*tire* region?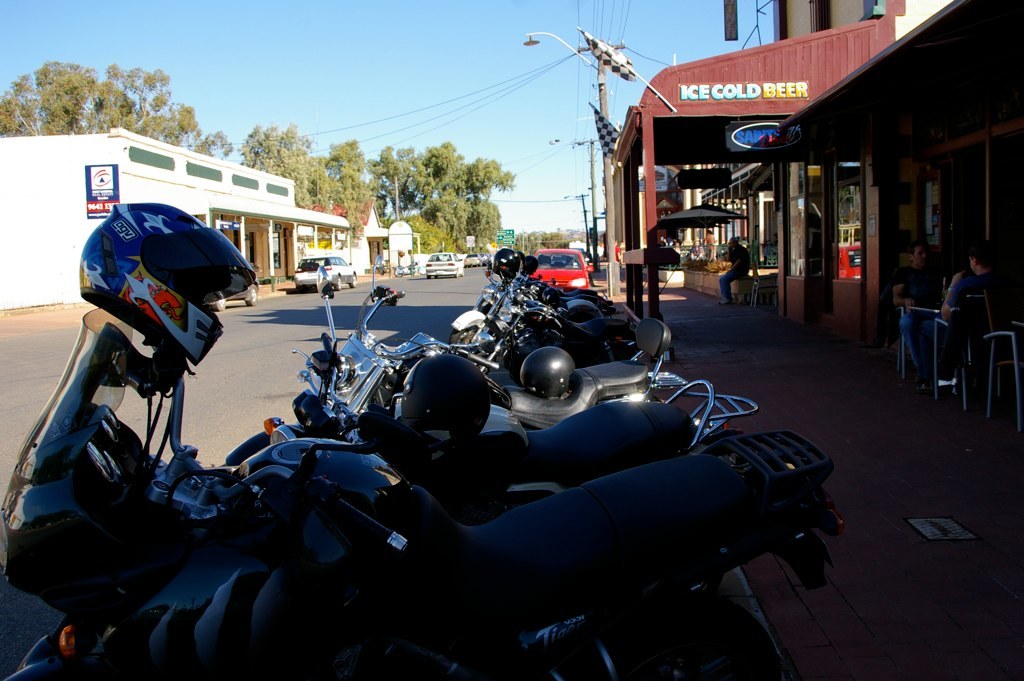
left=350, top=273, right=360, bottom=290
